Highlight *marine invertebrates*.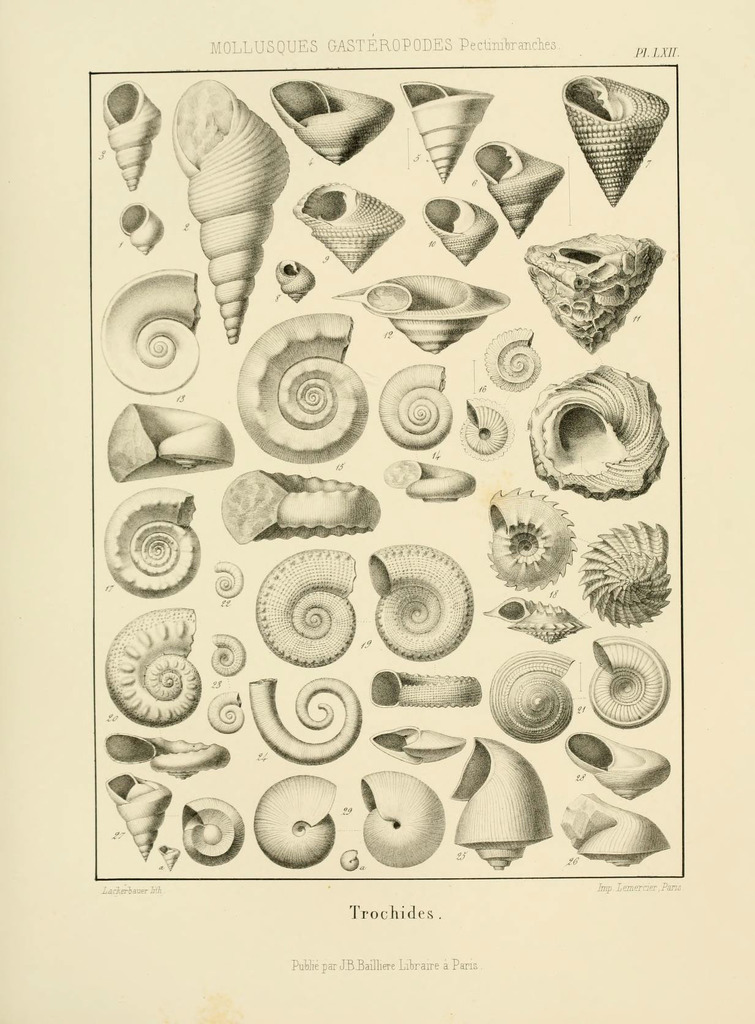
Highlighted region: [x1=247, y1=674, x2=362, y2=770].
